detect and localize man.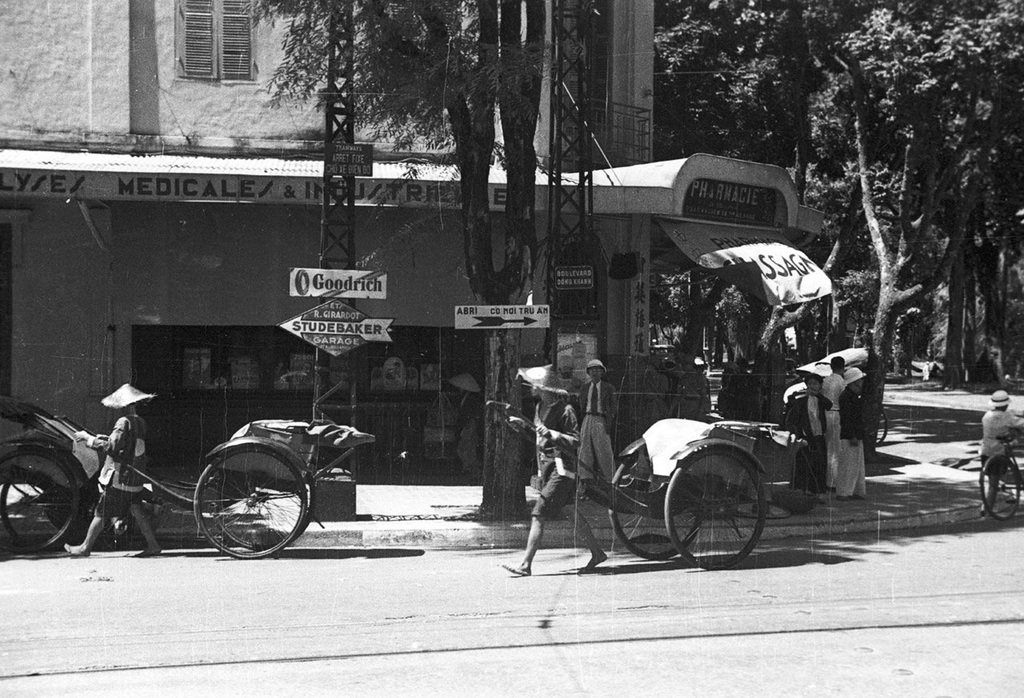
Localized at rect(575, 361, 619, 499).
